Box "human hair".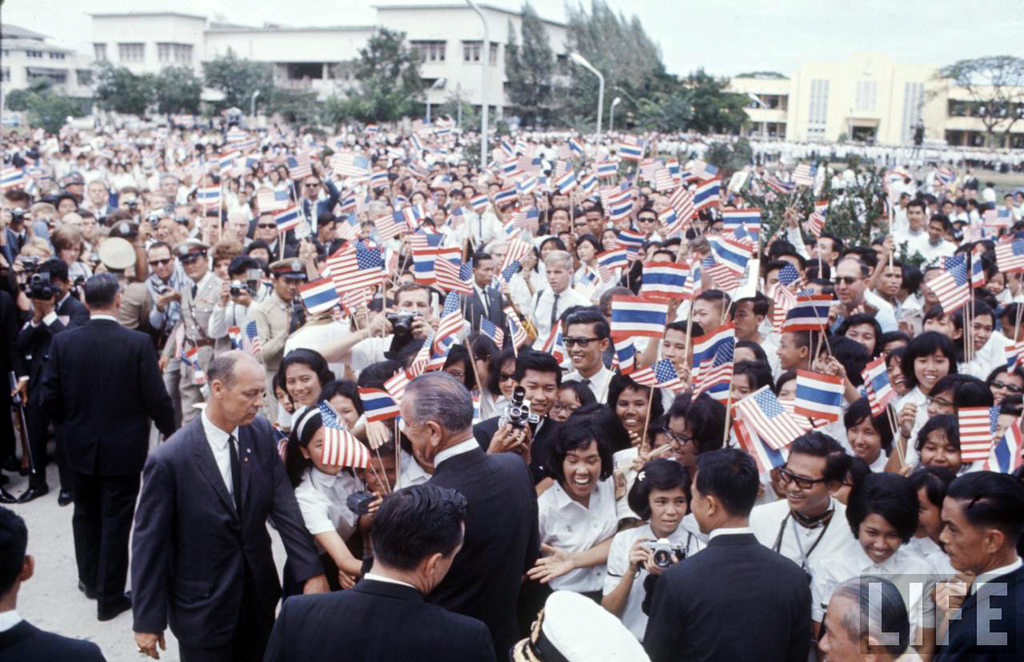
(x1=484, y1=348, x2=525, y2=393).
